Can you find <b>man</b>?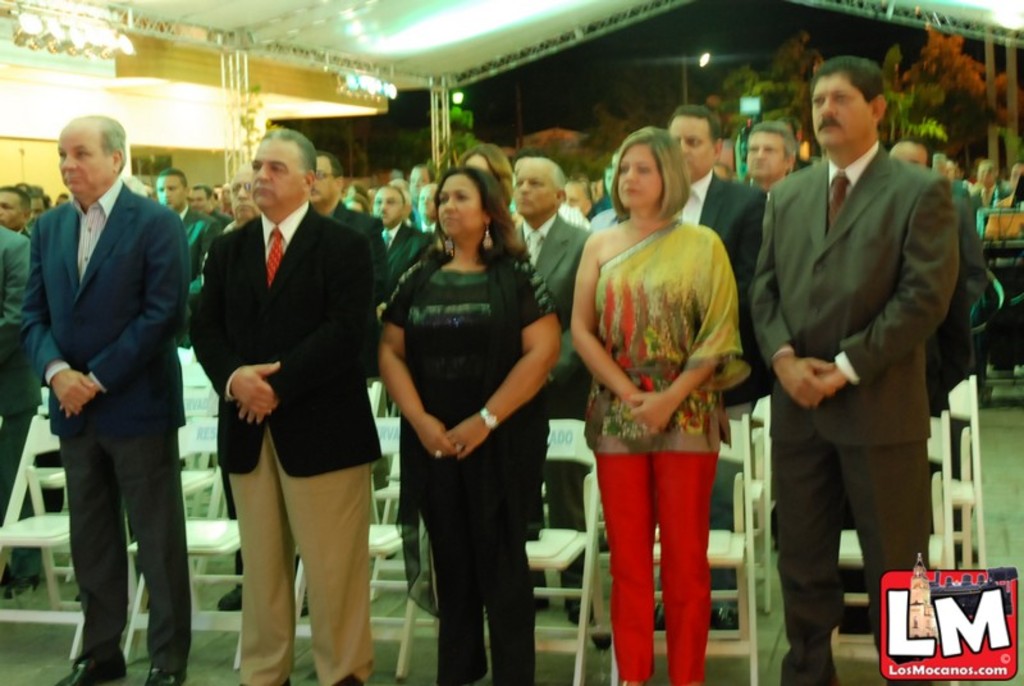
Yes, bounding box: [413,184,443,241].
